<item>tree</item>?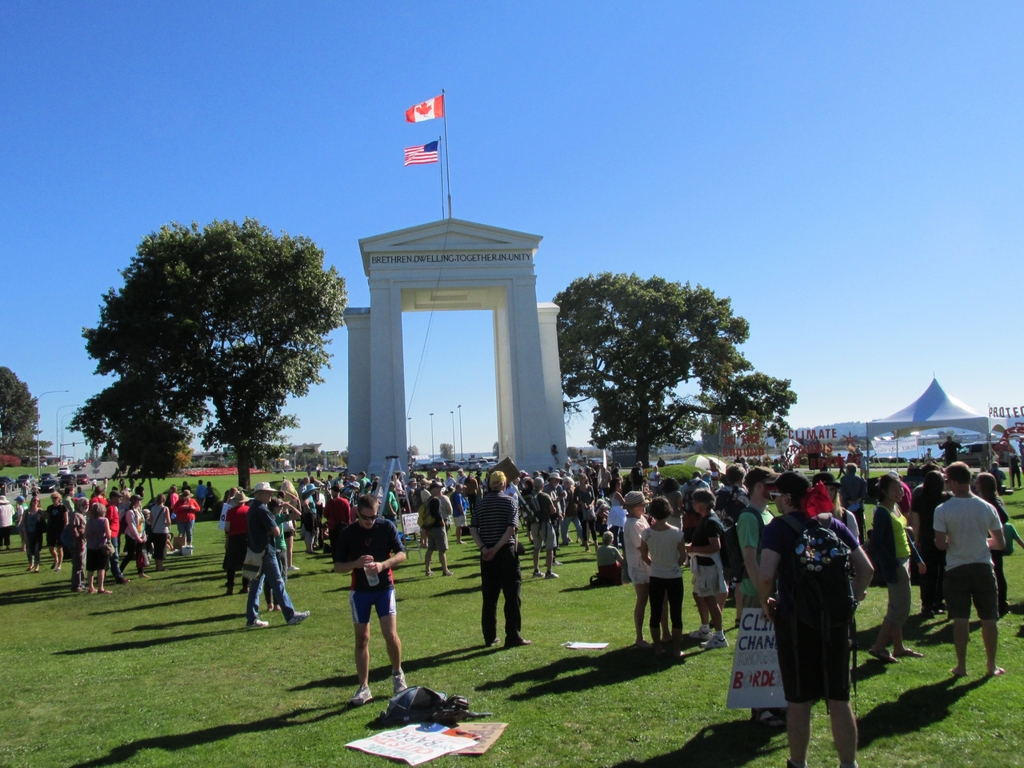
locate(0, 366, 54, 468)
